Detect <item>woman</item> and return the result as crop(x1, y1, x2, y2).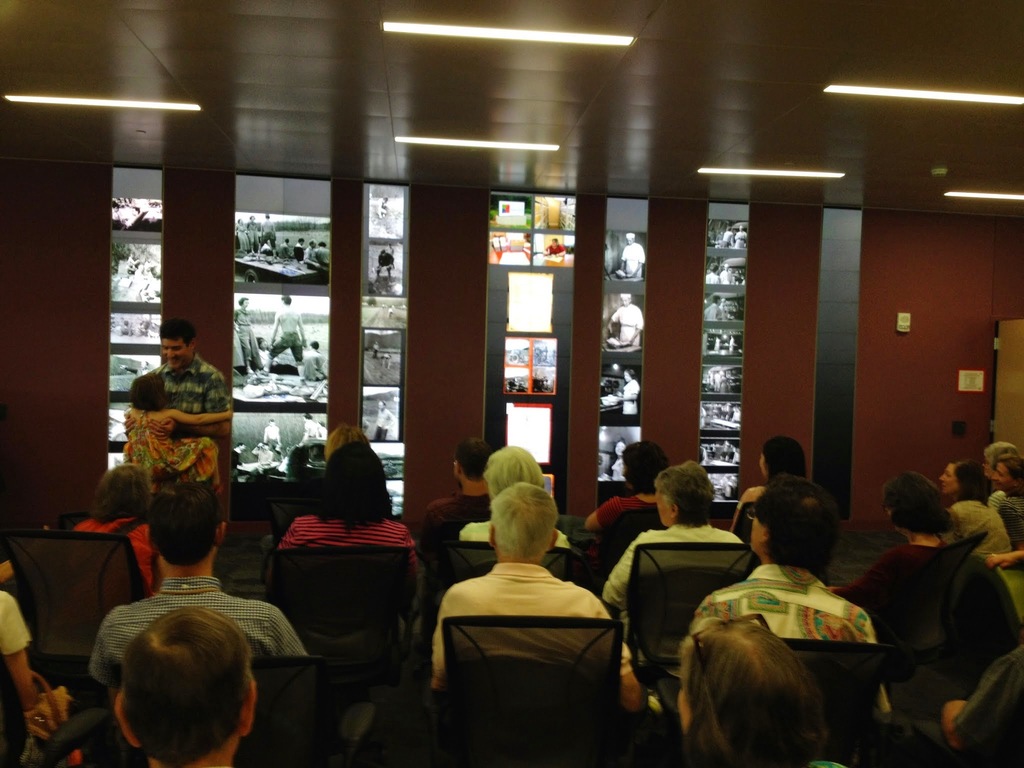
crop(938, 461, 1004, 567).
